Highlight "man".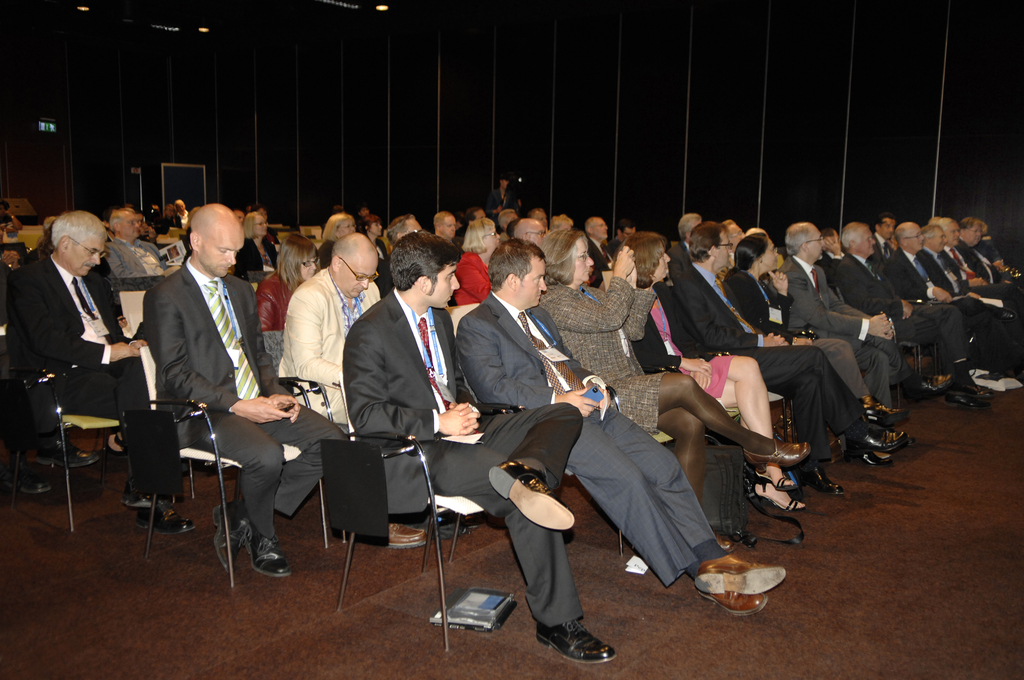
Highlighted region: l=383, t=214, r=428, b=256.
